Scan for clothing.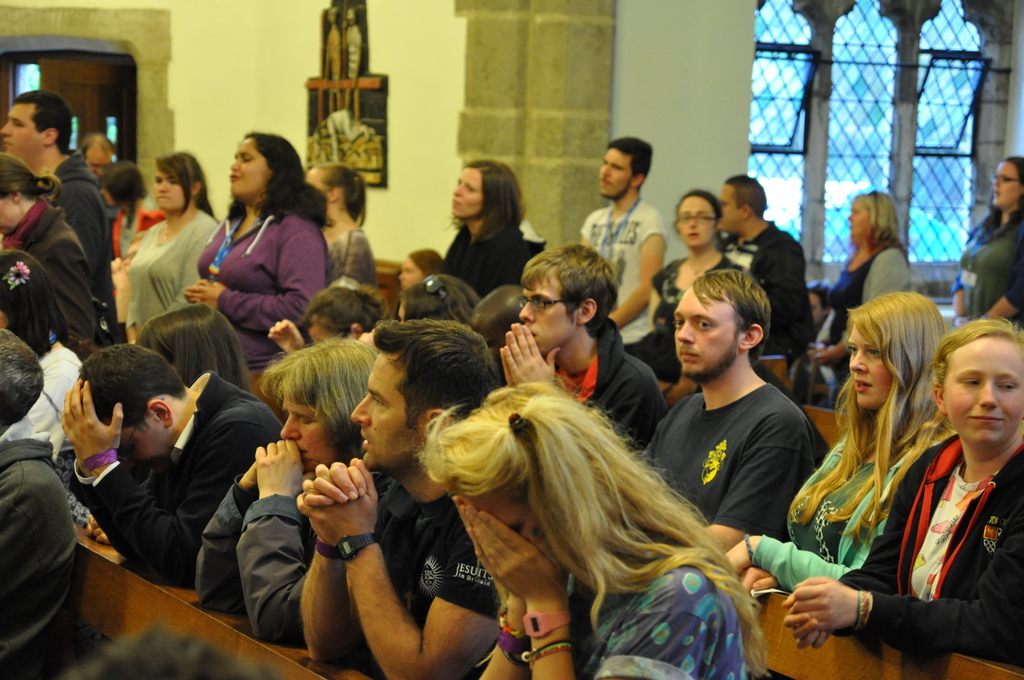
Scan result: x1=954, y1=206, x2=1023, y2=327.
